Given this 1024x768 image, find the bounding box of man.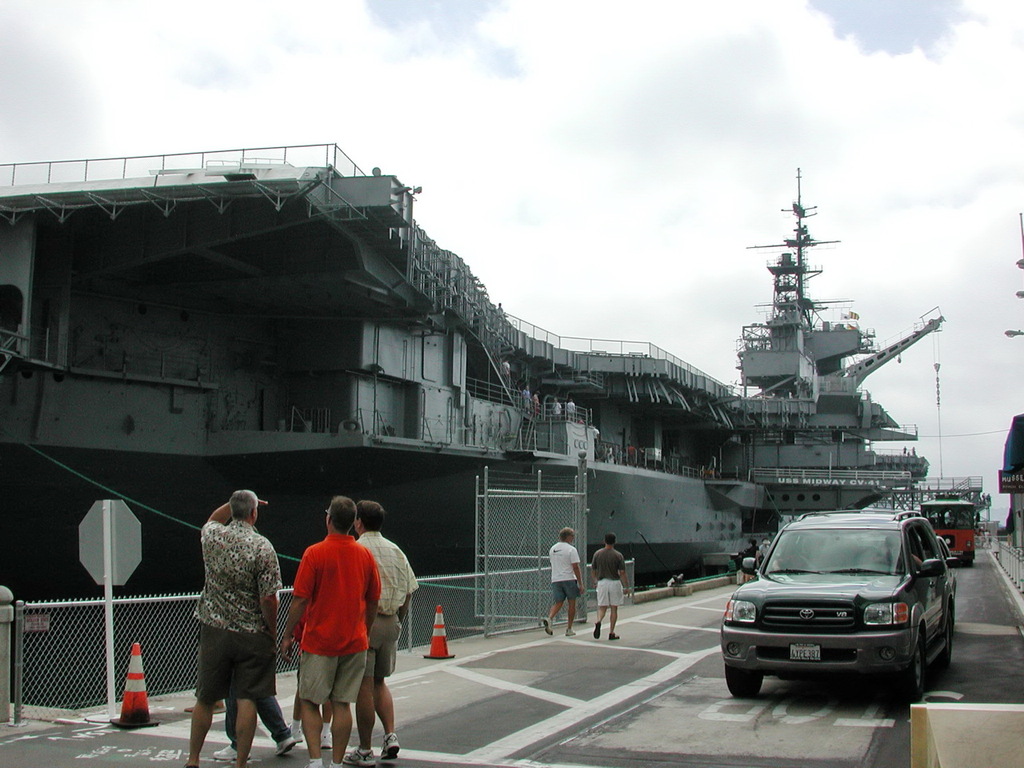
Rect(184, 490, 281, 767).
